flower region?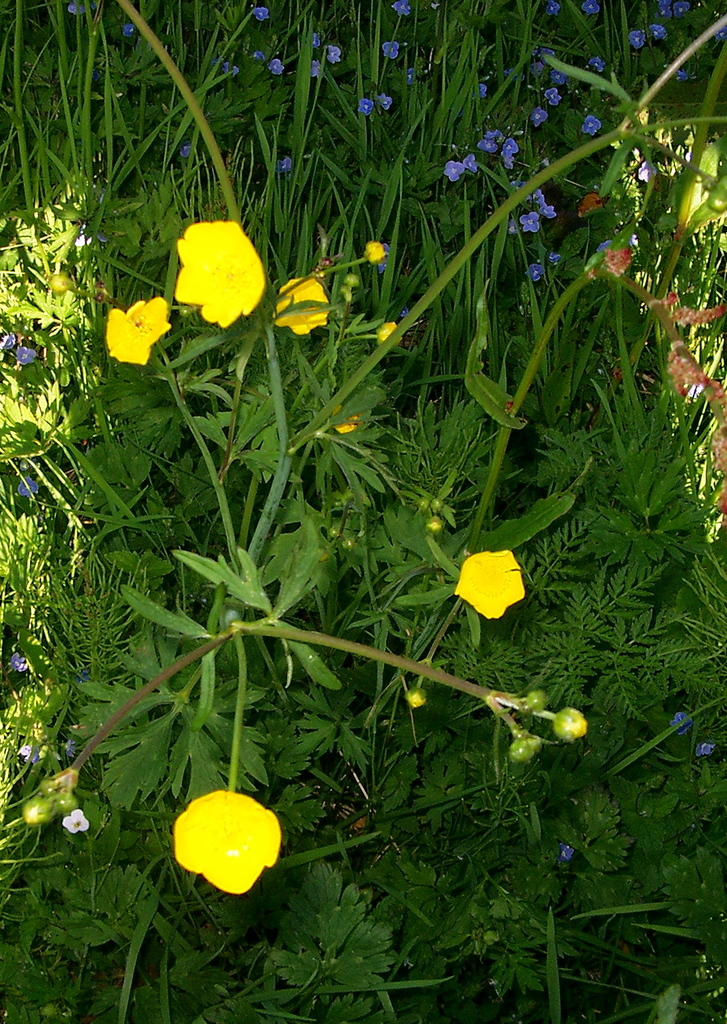
detection(102, 296, 175, 364)
